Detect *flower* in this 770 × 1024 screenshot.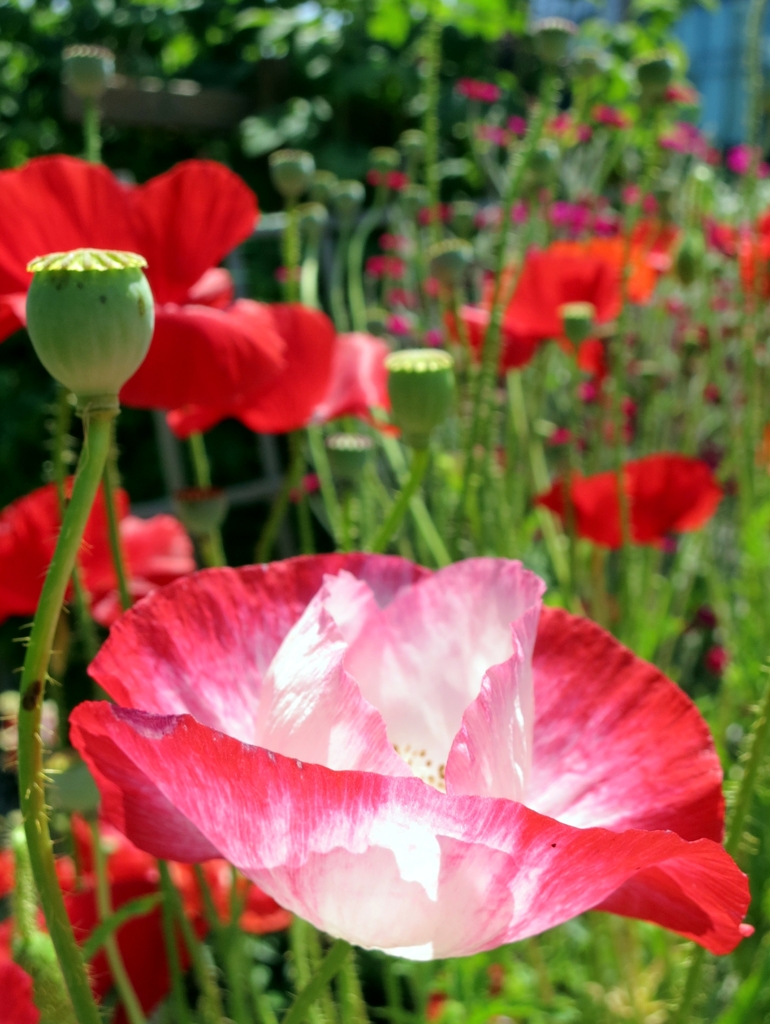
Detection: (364, 257, 408, 276).
